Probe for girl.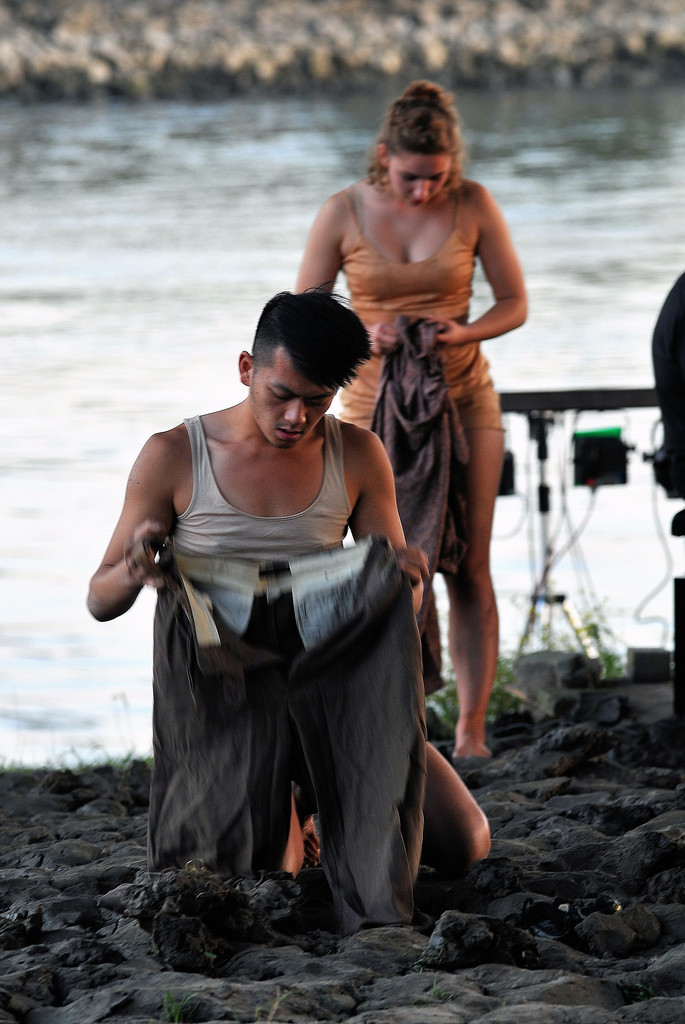
Probe result: left=292, top=78, right=528, bottom=760.
